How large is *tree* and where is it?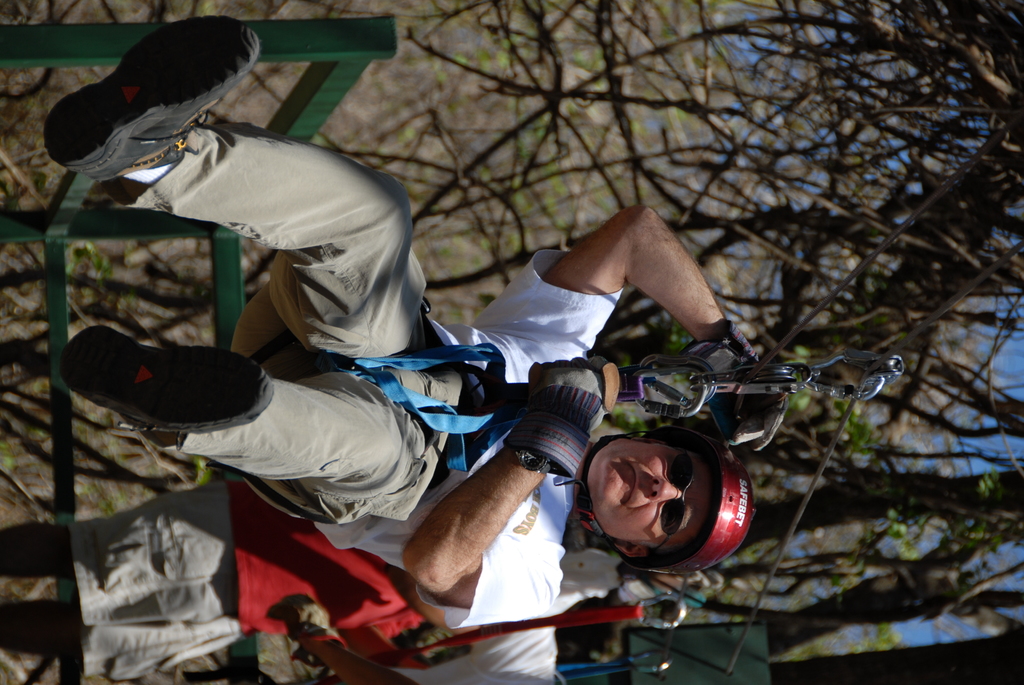
Bounding box: 0/0/1023/684.
